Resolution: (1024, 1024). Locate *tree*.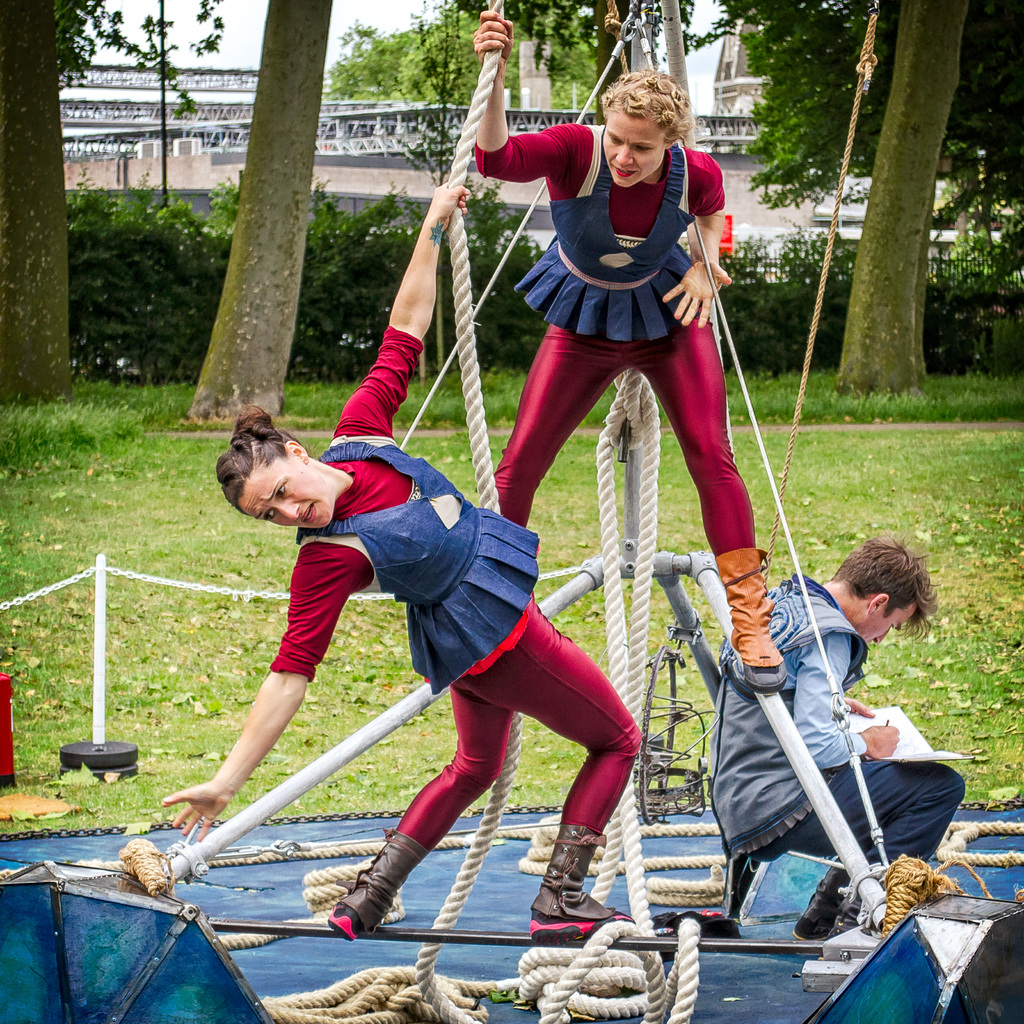
crop(47, 0, 226, 122).
